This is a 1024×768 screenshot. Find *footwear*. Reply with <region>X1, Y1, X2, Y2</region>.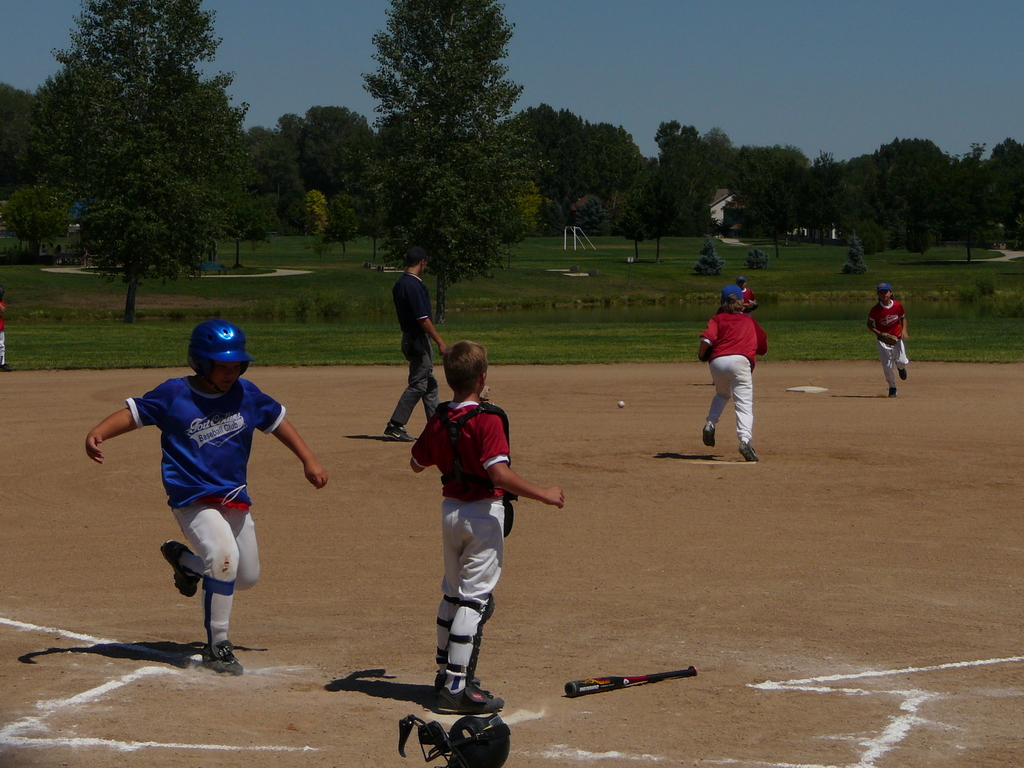
<region>435, 677, 510, 713</region>.
